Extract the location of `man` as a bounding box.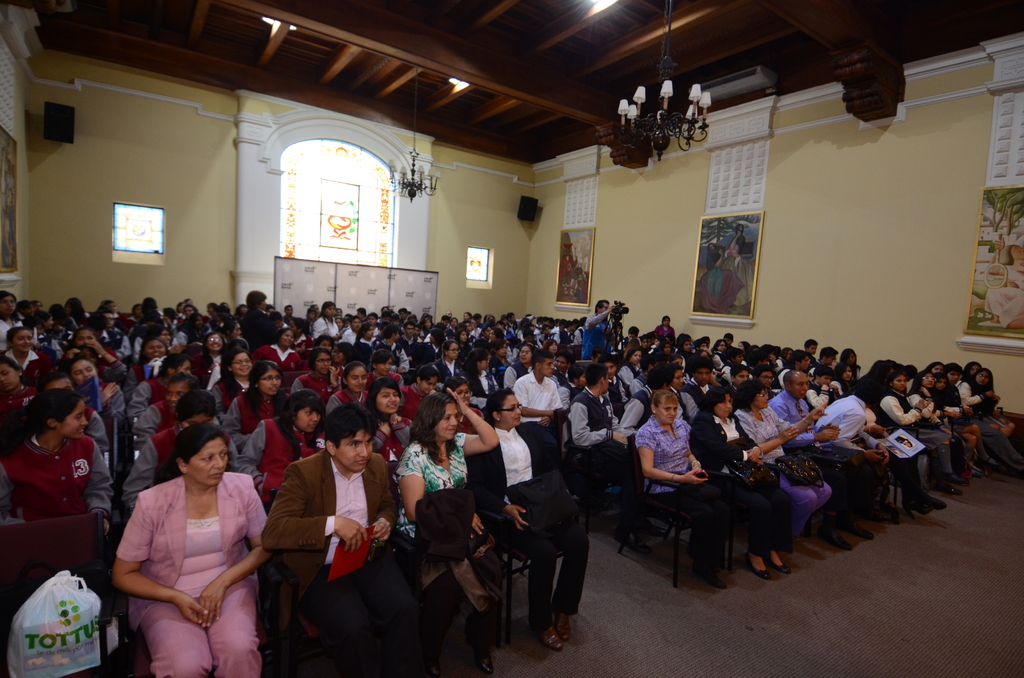
(591,348,604,364).
